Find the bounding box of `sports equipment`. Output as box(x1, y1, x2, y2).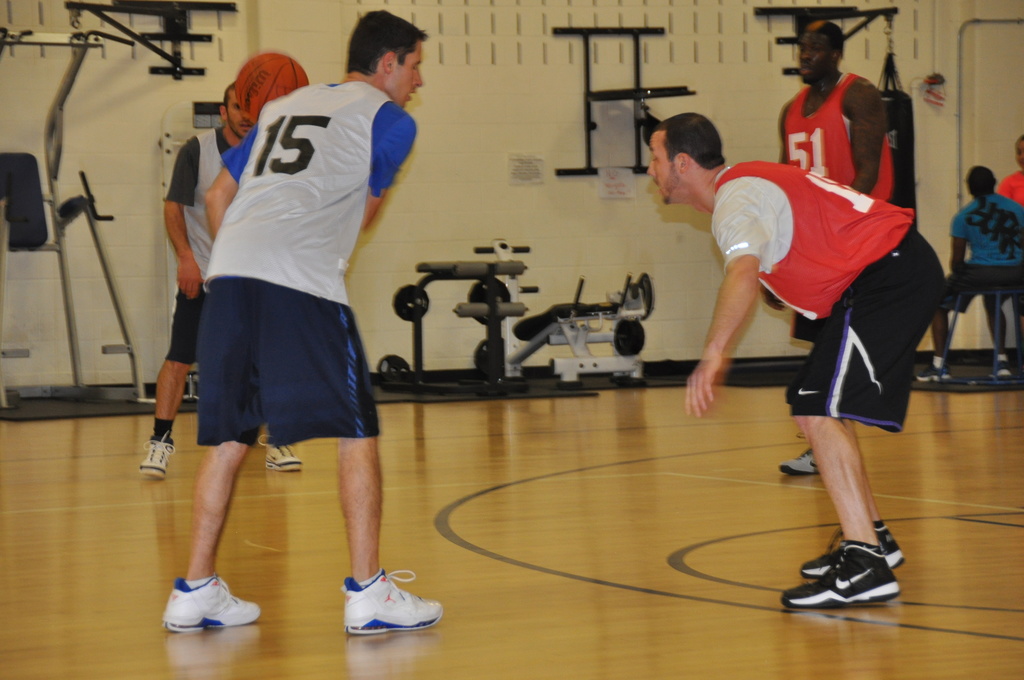
box(987, 360, 1012, 378).
